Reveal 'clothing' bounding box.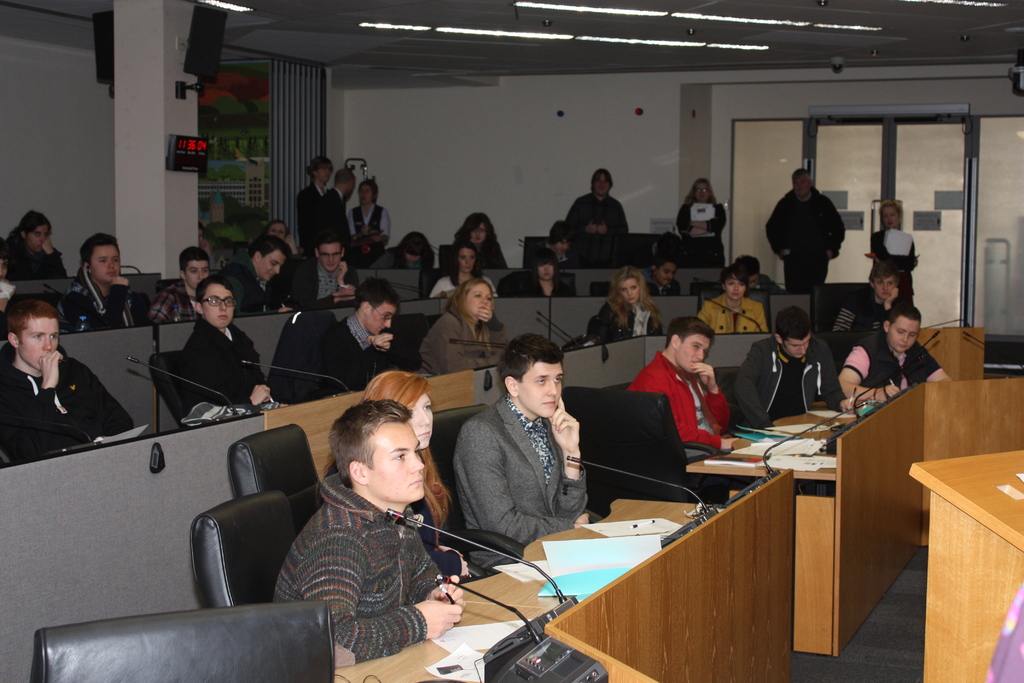
Revealed: 384, 254, 428, 267.
